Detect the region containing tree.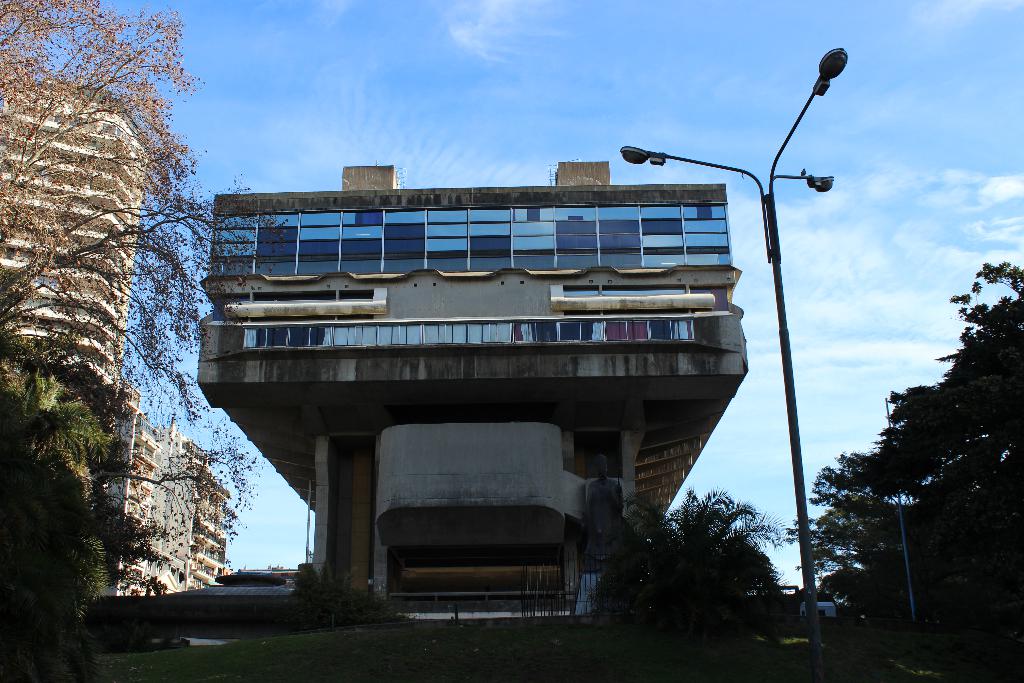
Rect(653, 479, 810, 657).
